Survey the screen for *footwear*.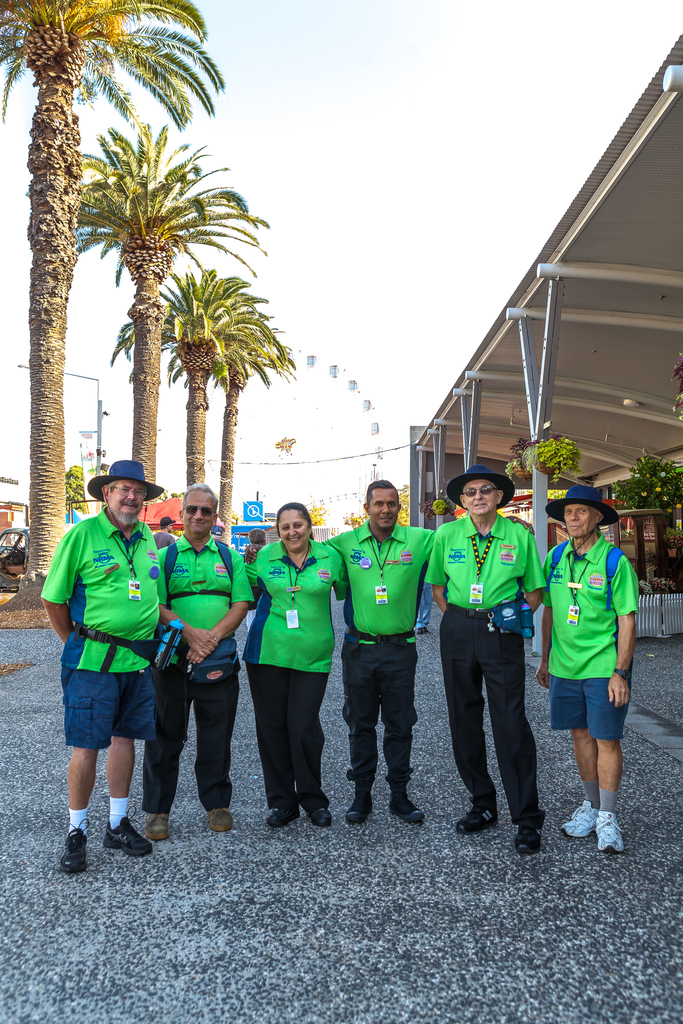
Survey found: bbox=(207, 810, 231, 834).
